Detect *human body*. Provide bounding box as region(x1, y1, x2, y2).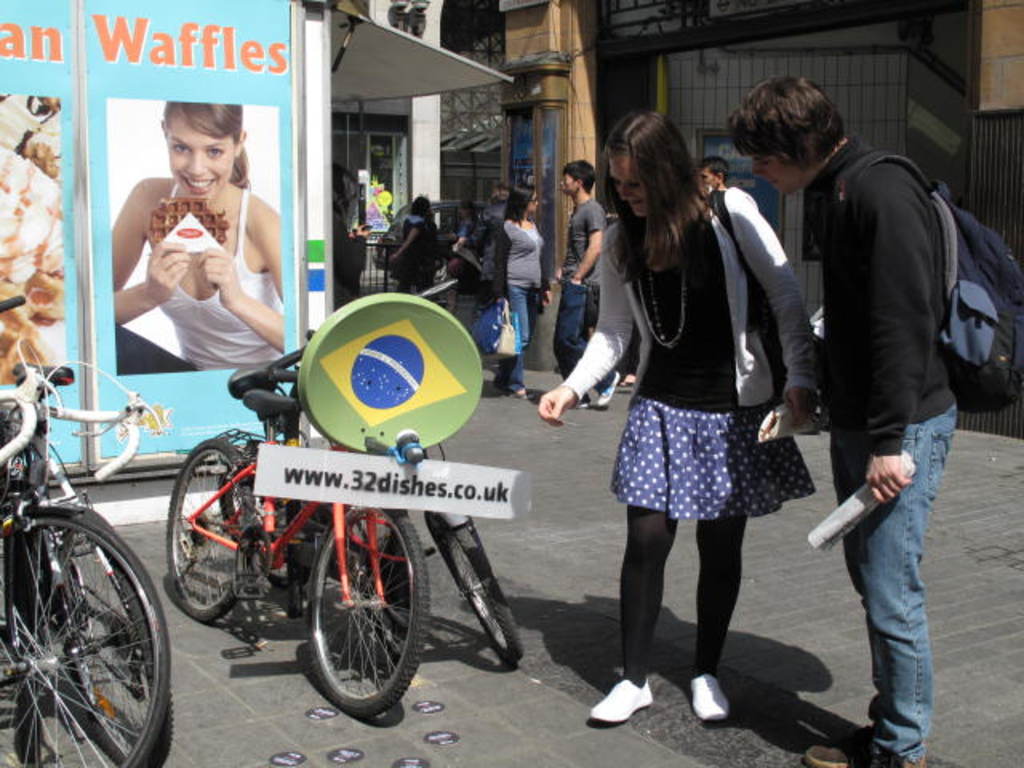
region(589, 109, 814, 718).
